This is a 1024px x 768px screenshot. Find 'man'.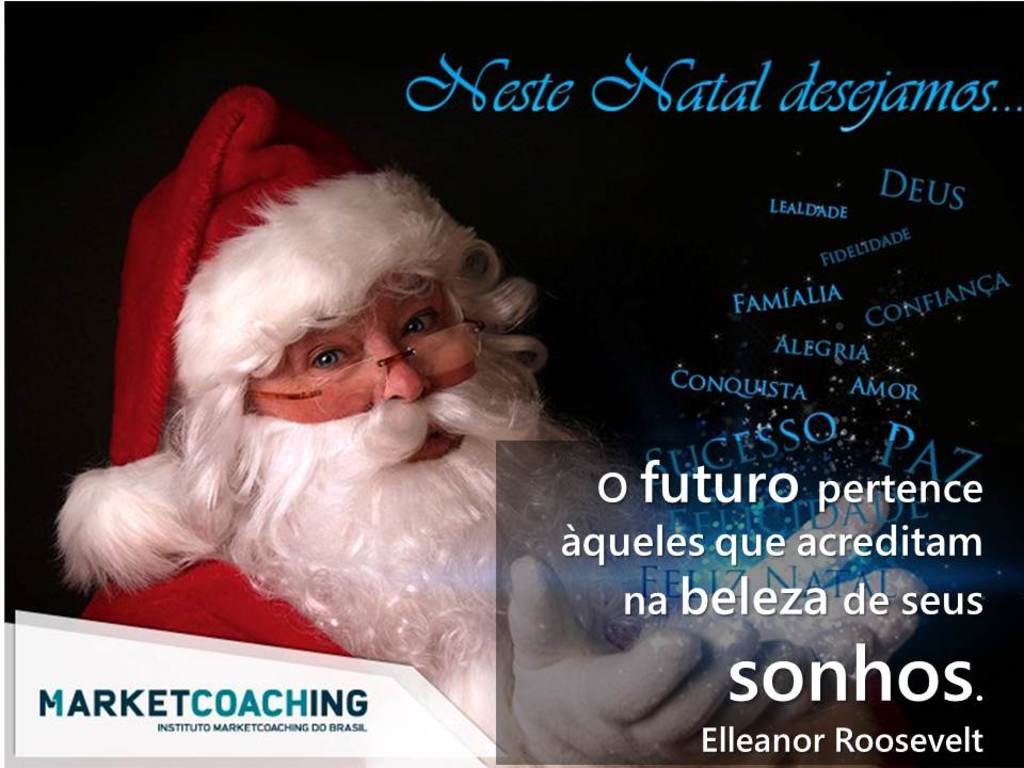
Bounding box: 43,97,745,707.
